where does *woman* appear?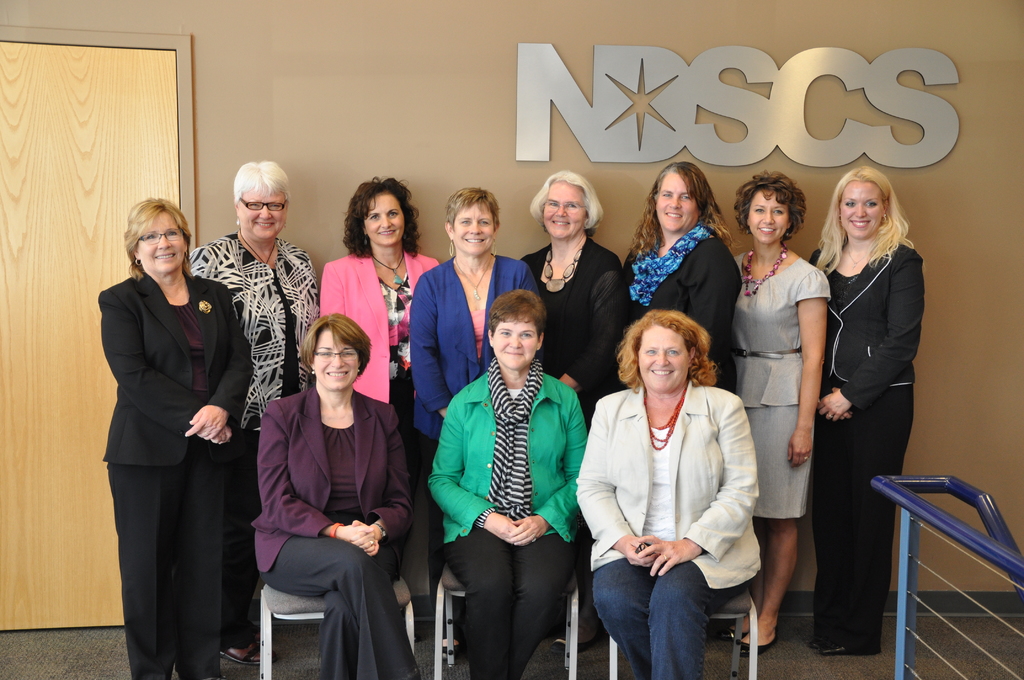
Appears at 591, 293, 767, 679.
